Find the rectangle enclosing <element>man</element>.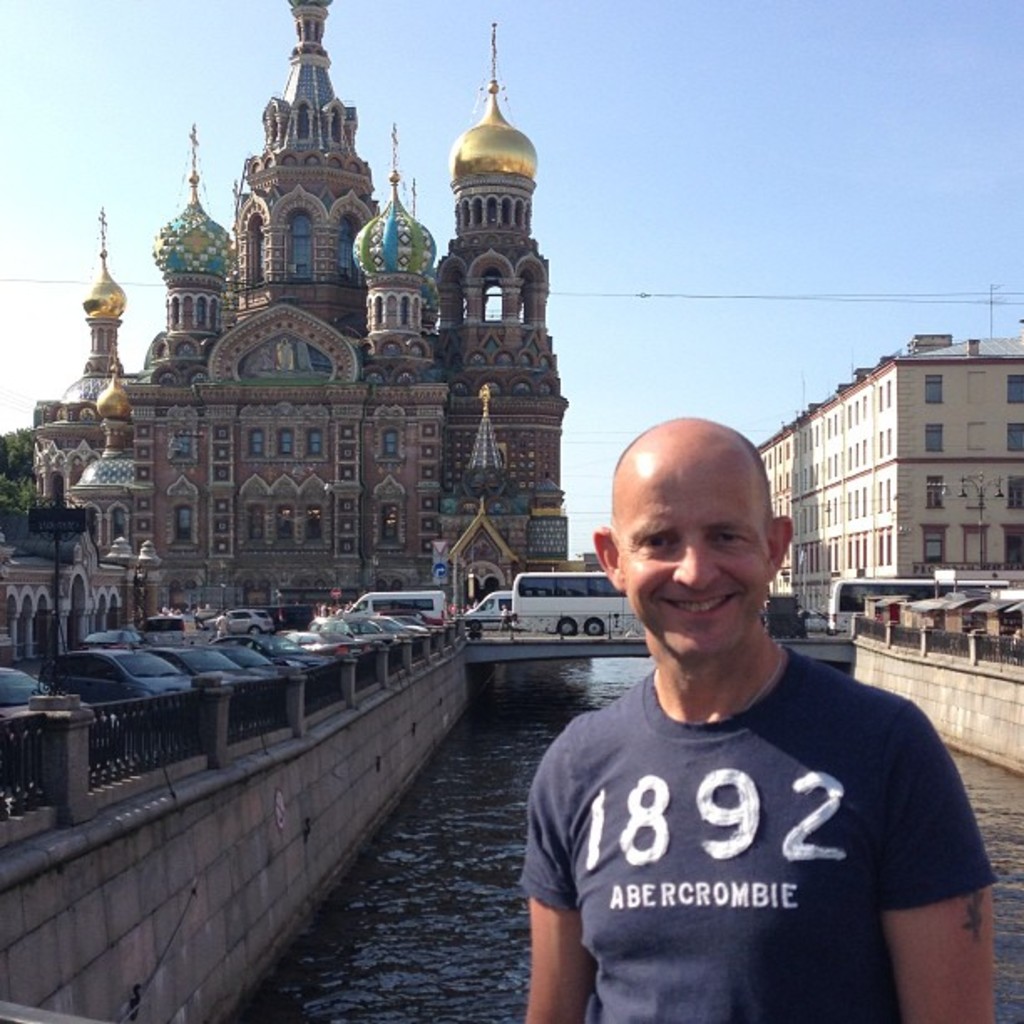
box(509, 402, 992, 1016).
